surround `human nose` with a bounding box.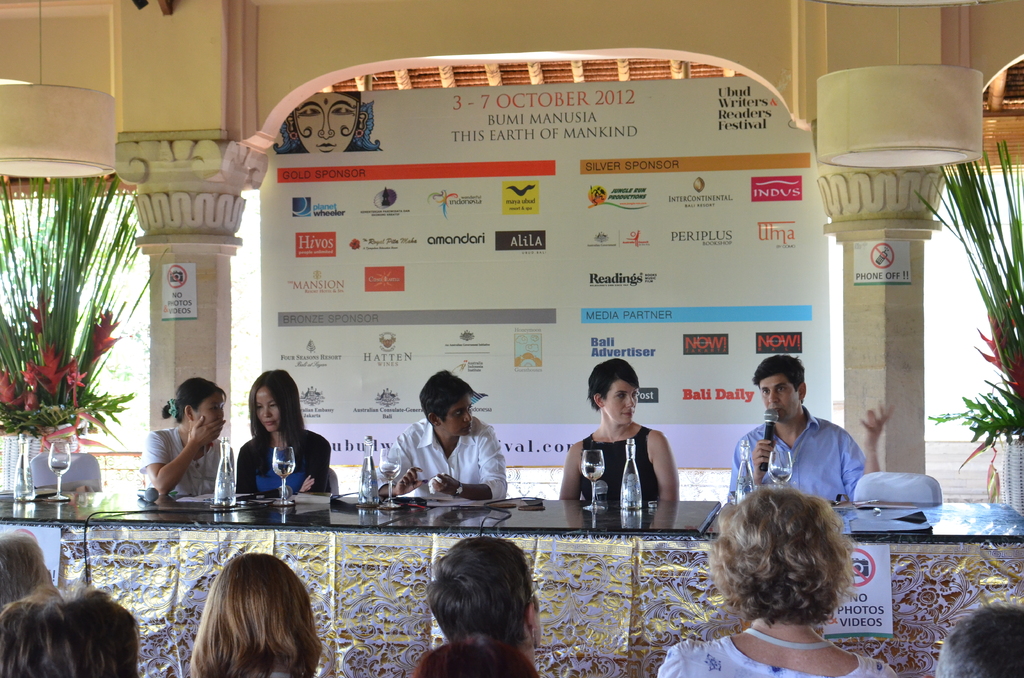
region(220, 407, 228, 422).
